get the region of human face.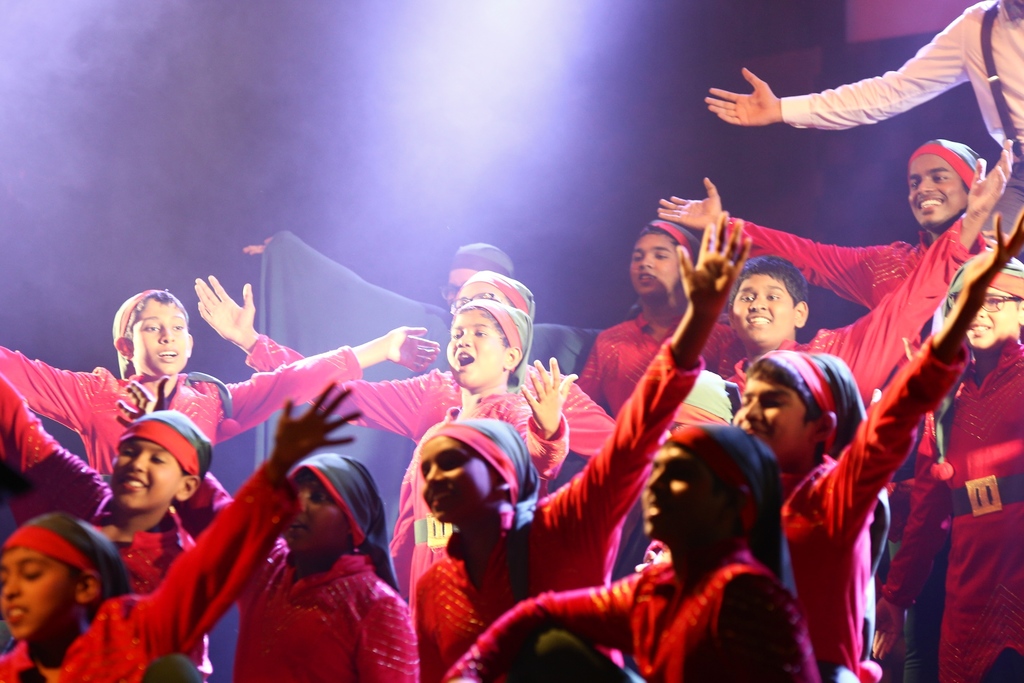
Rect(454, 281, 509, 315).
